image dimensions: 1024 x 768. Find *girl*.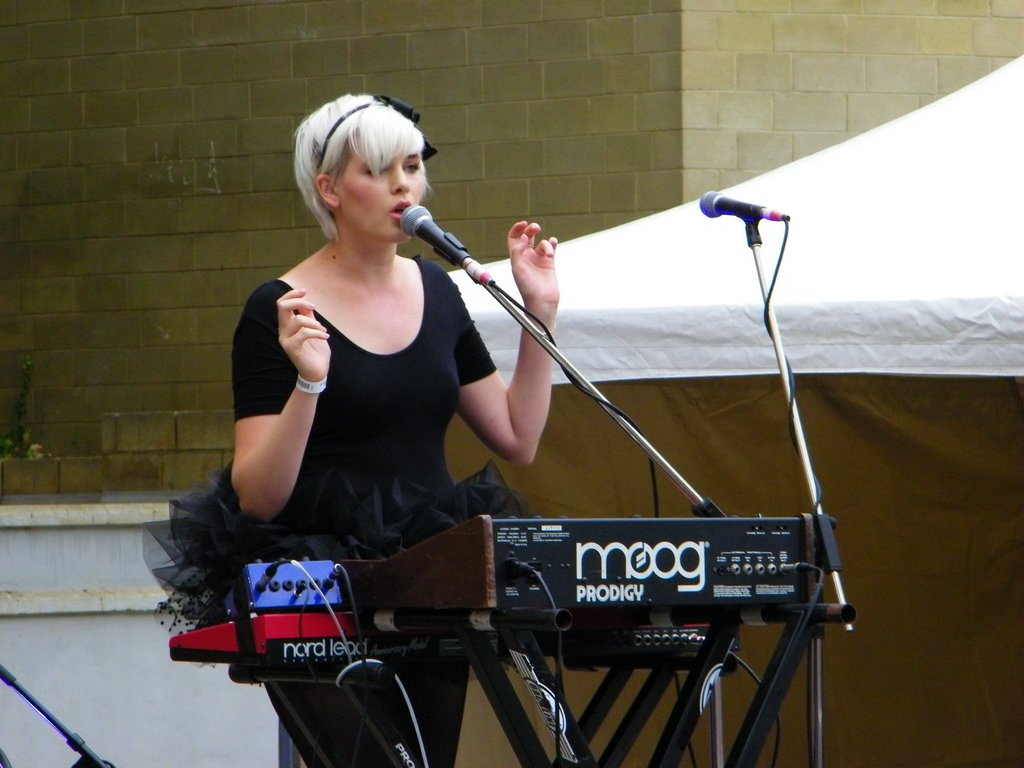
locate(139, 86, 556, 767).
